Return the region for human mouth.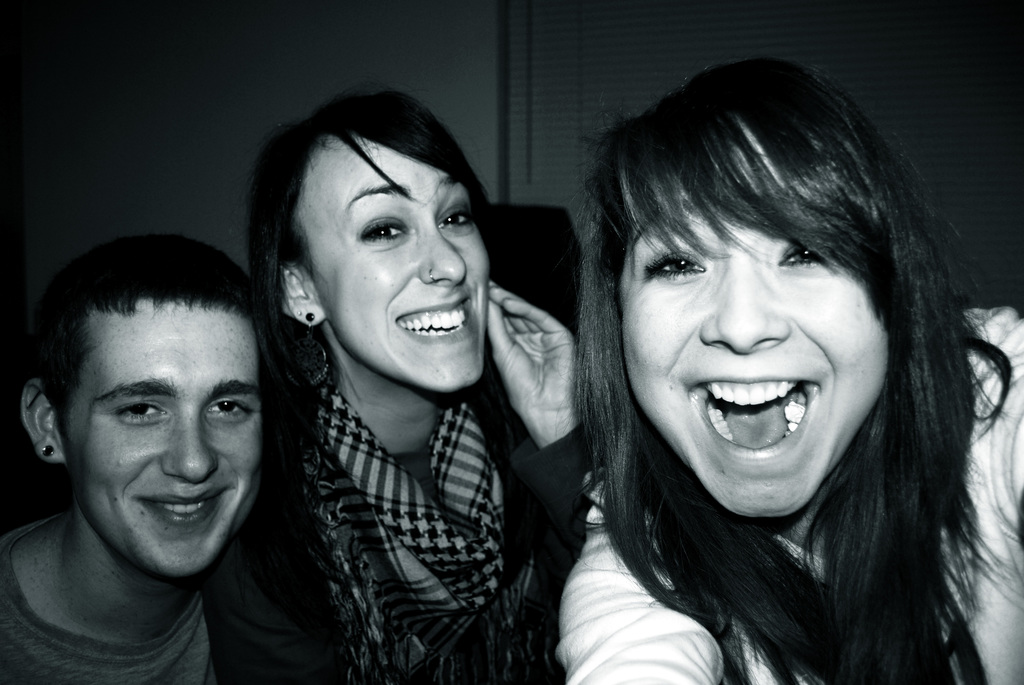
select_region(676, 374, 825, 471).
